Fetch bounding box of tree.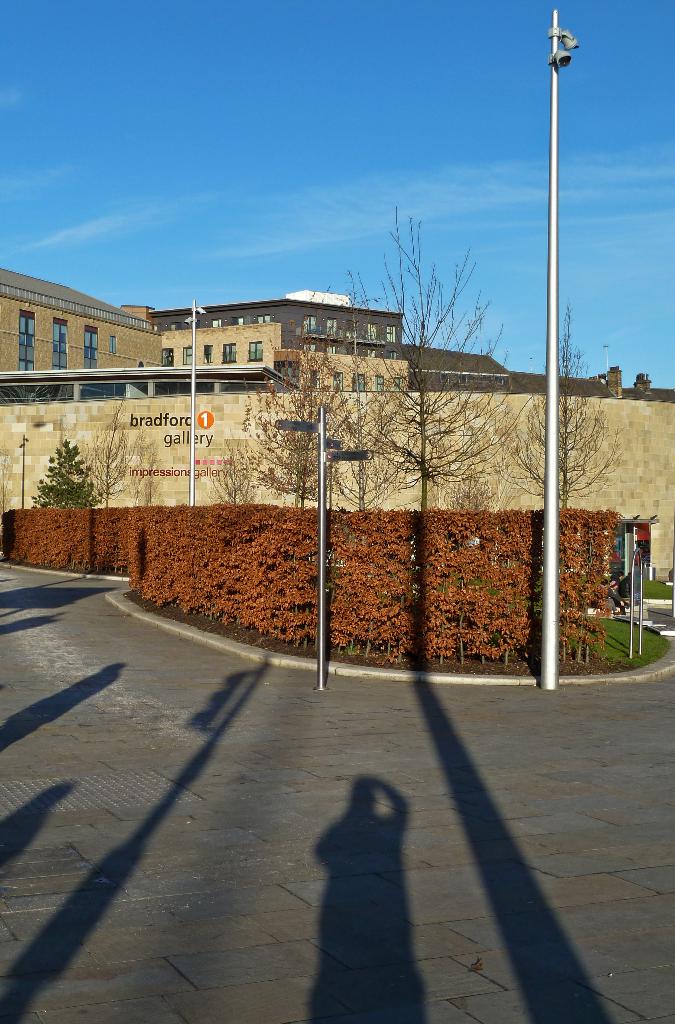
Bbox: l=232, t=287, r=375, b=513.
